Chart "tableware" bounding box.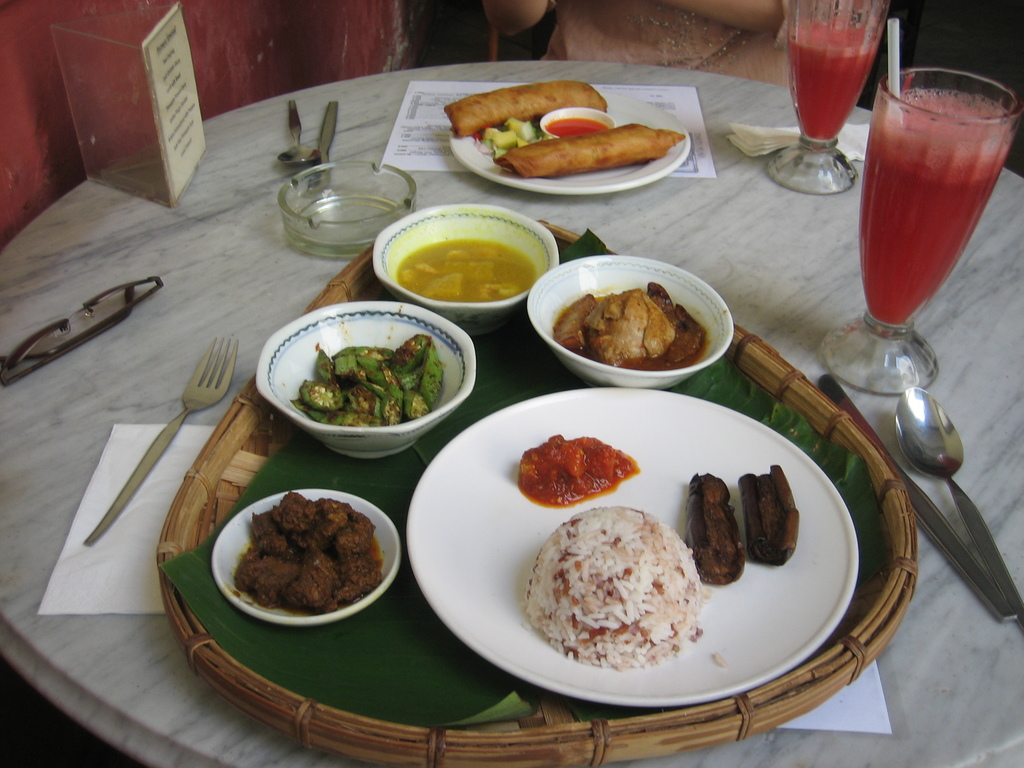
Charted: 79, 331, 239, 550.
